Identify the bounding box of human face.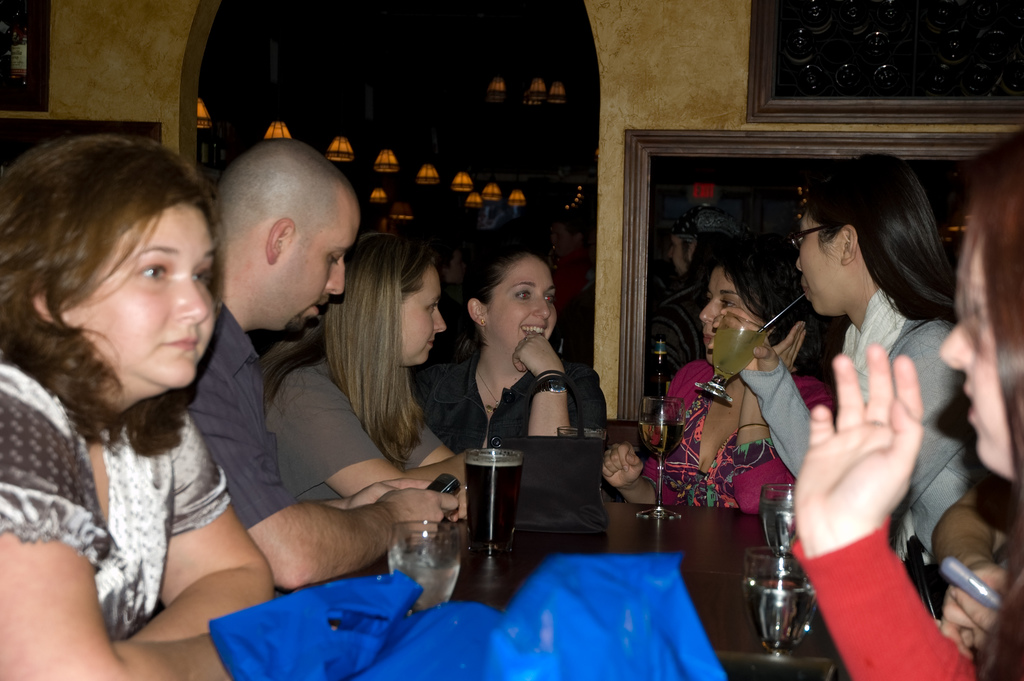
{"x1": 403, "y1": 270, "x2": 449, "y2": 366}.
